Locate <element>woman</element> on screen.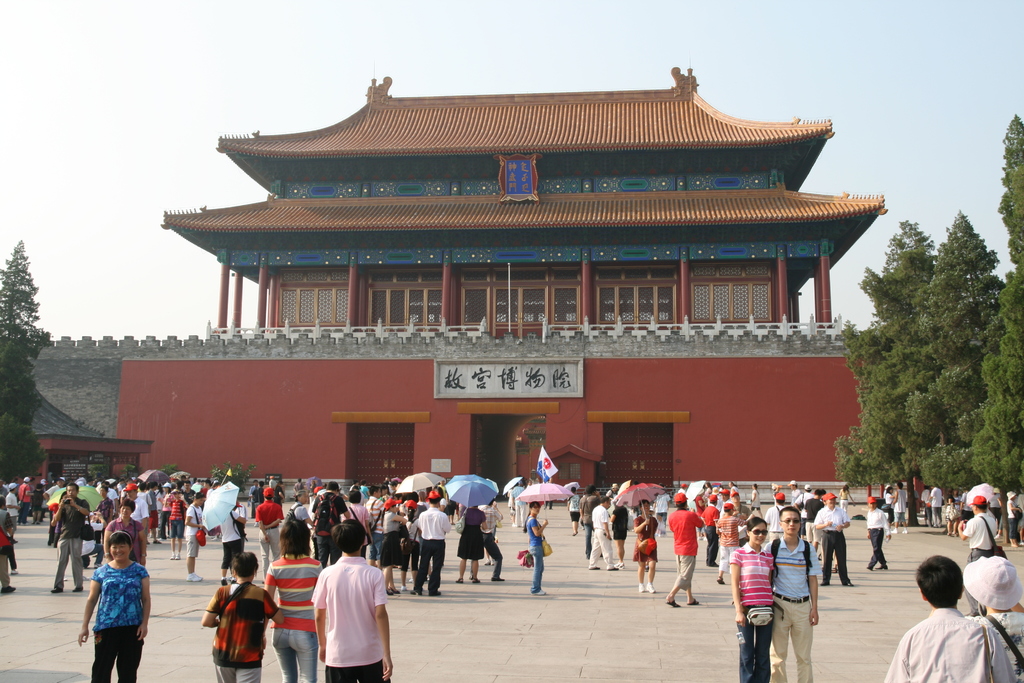
On screen at left=164, top=489, right=185, bottom=559.
